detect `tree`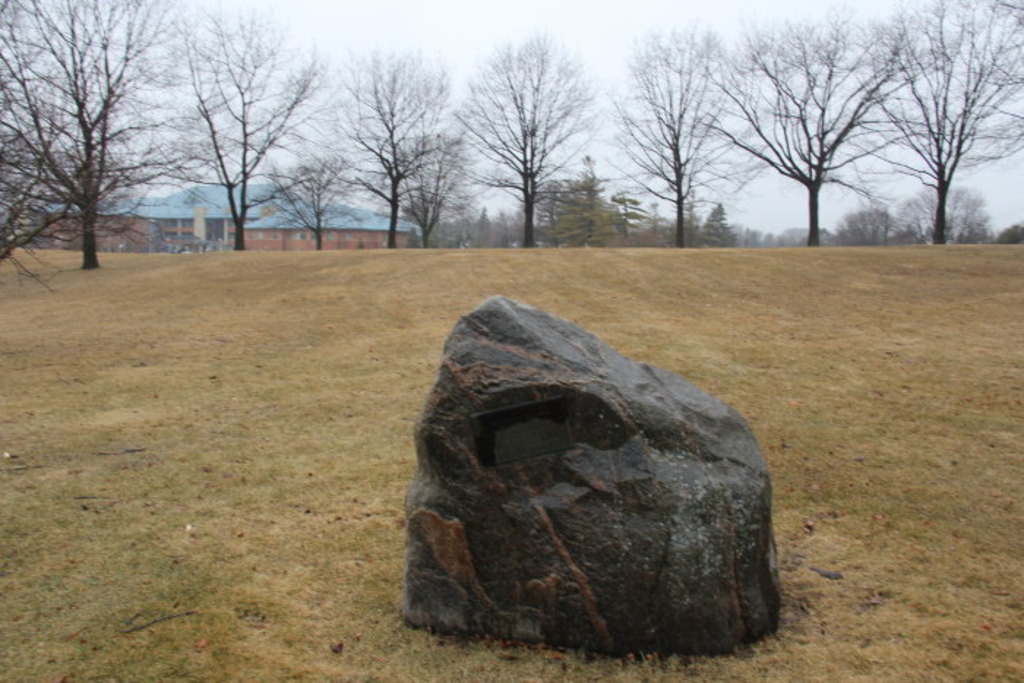
<region>869, 0, 1023, 247</region>
